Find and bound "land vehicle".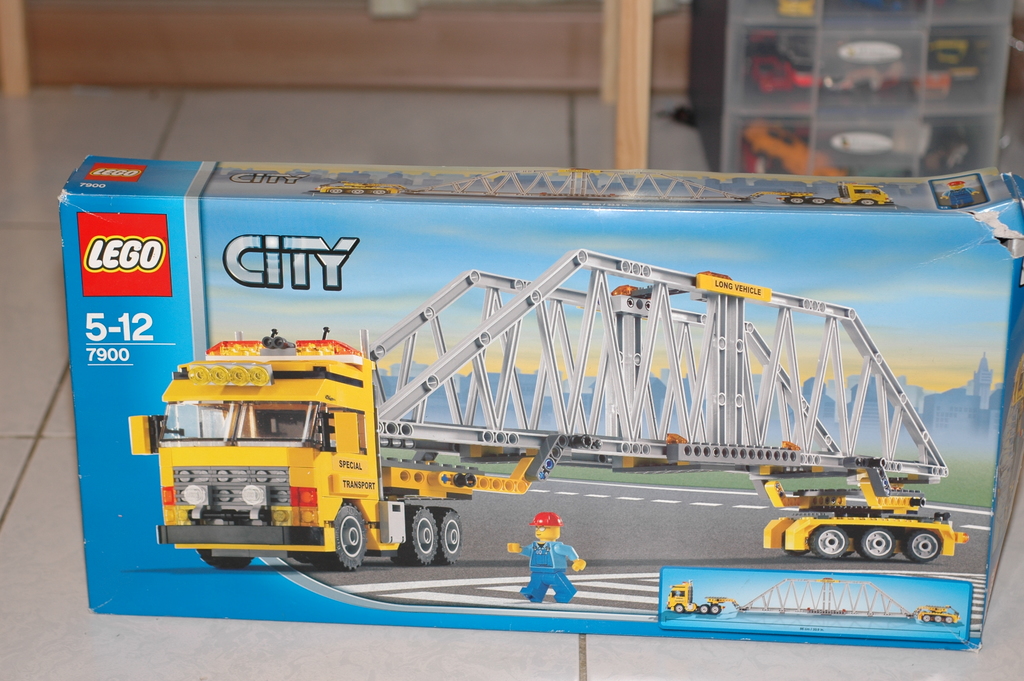
Bound: <region>314, 185, 897, 209</region>.
